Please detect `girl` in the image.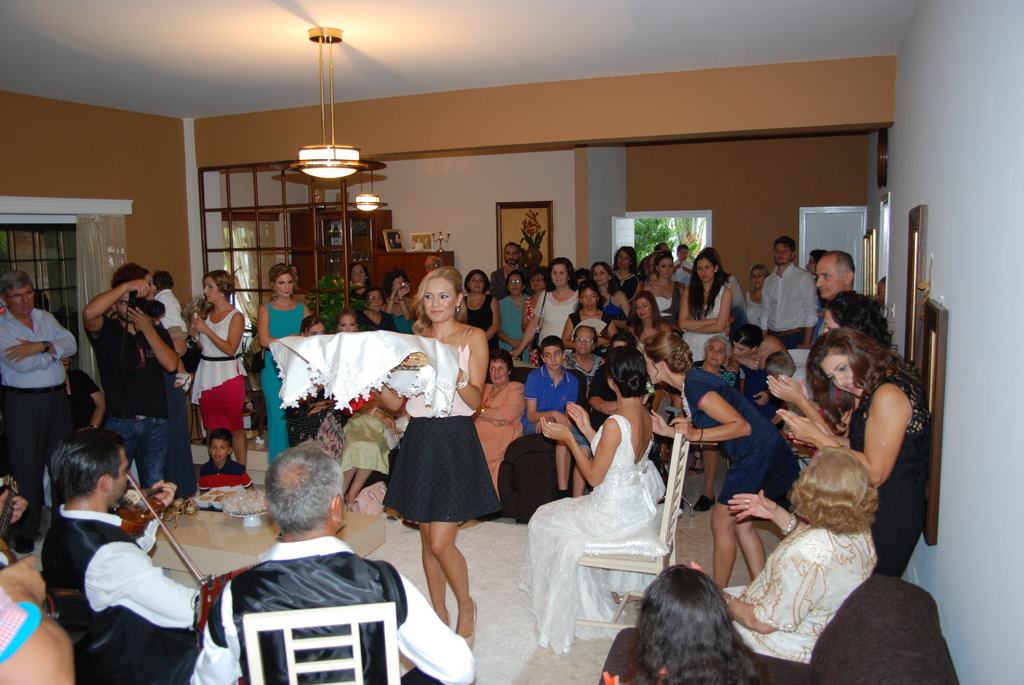
724 323 787 429.
